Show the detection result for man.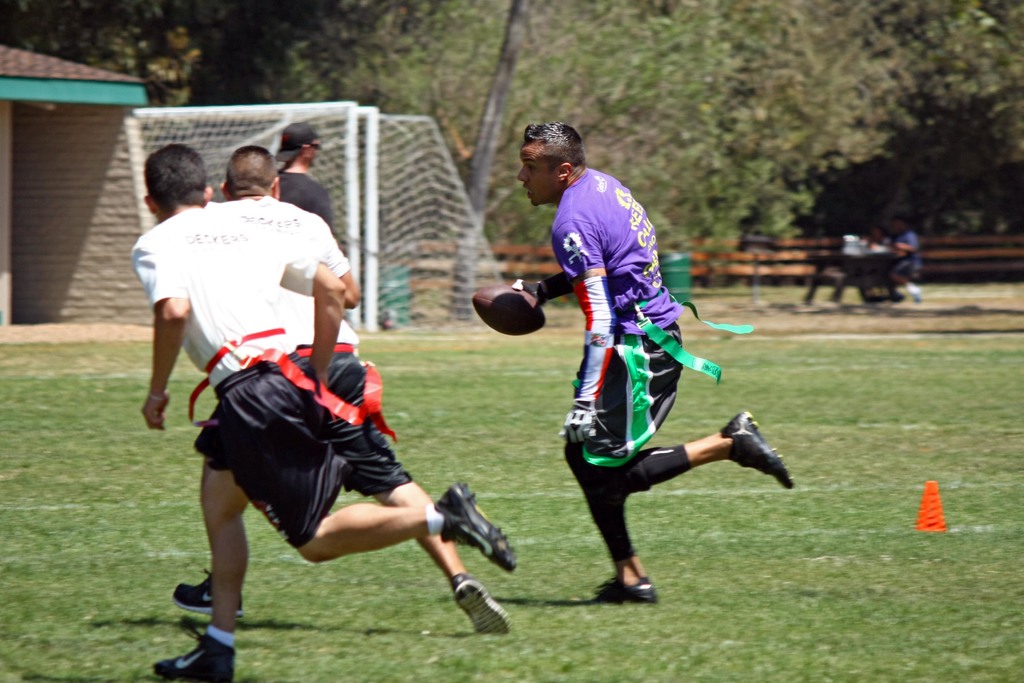
region(278, 124, 328, 234).
